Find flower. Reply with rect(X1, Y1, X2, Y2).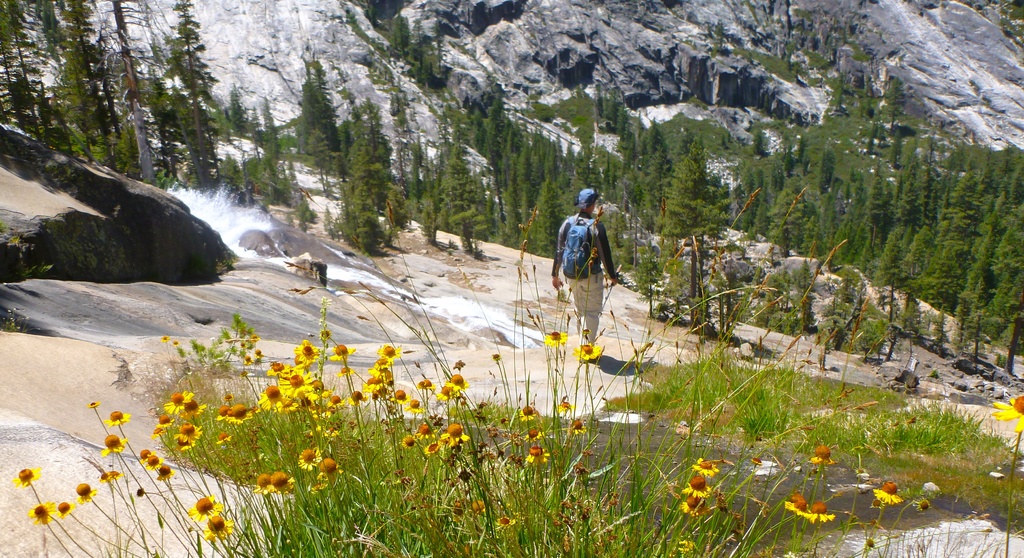
rect(803, 502, 837, 524).
